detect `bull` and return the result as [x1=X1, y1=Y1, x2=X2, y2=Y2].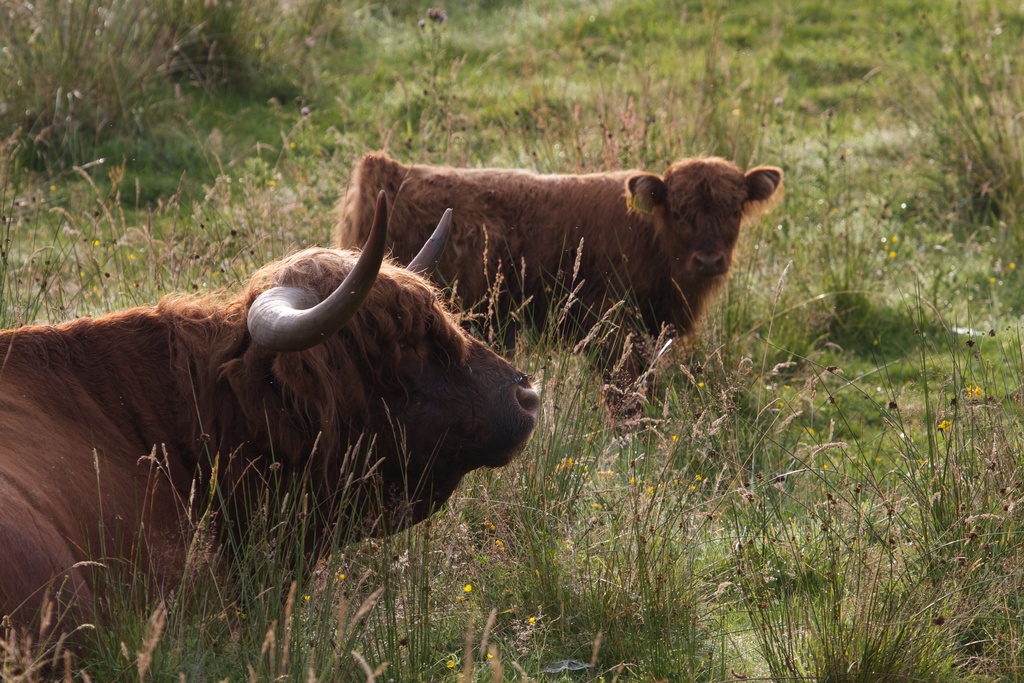
[x1=321, y1=156, x2=792, y2=403].
